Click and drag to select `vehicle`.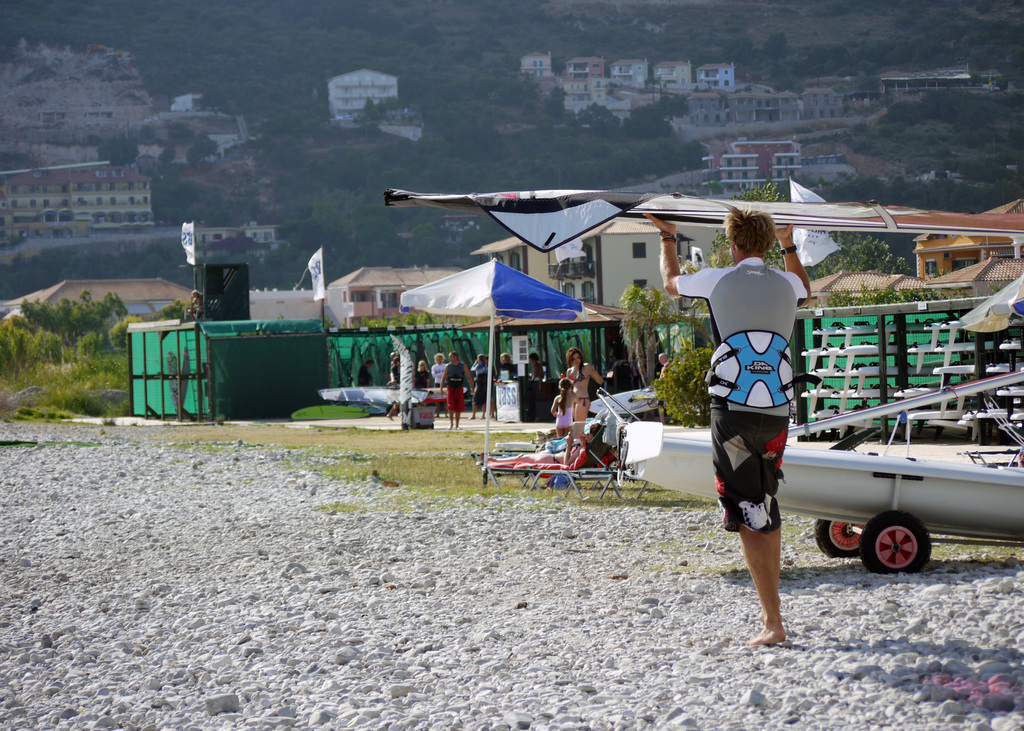
Selection: crop(618, 366, 1023, 577).
